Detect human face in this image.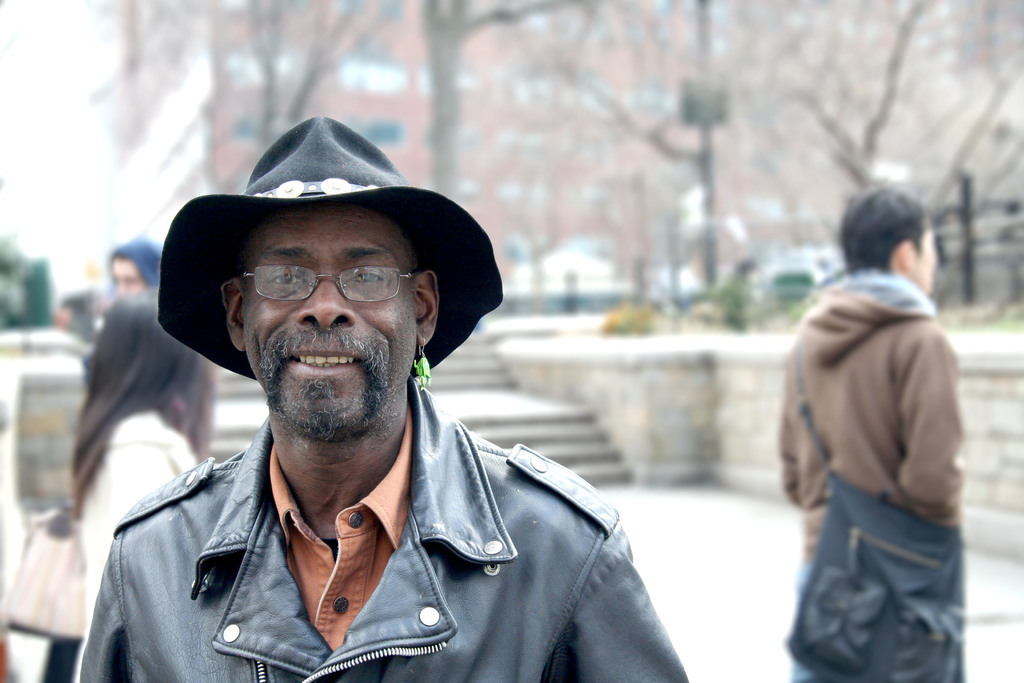
Detection: (left=241, top=202, right=417, bottom=446).
